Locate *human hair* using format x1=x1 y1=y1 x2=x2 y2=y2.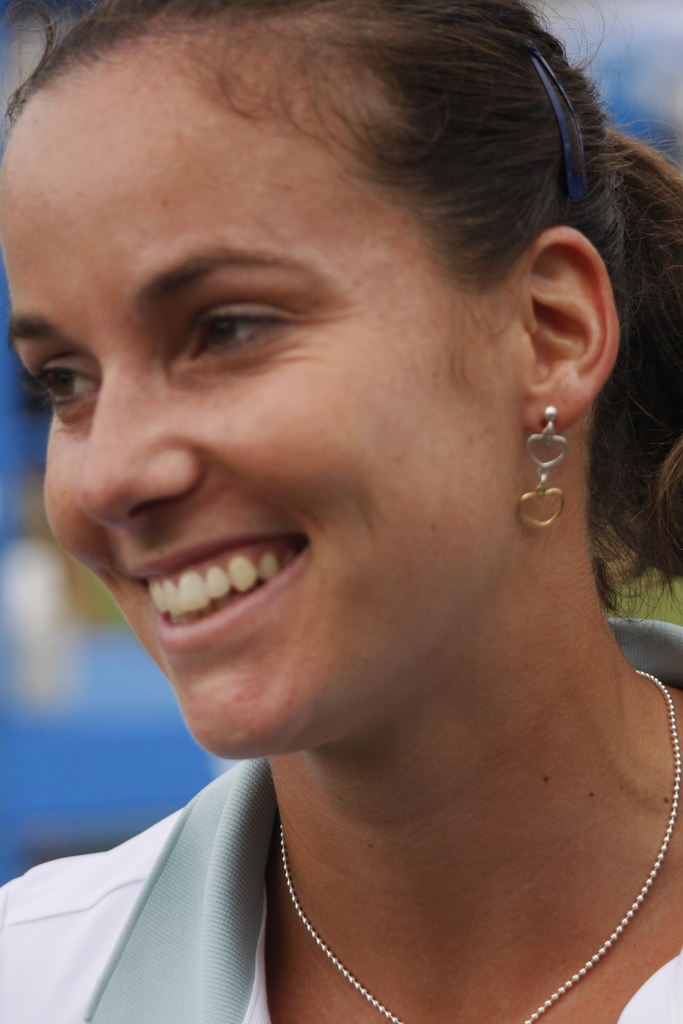
x1=4 y1=0 x2=682 y2=621.
